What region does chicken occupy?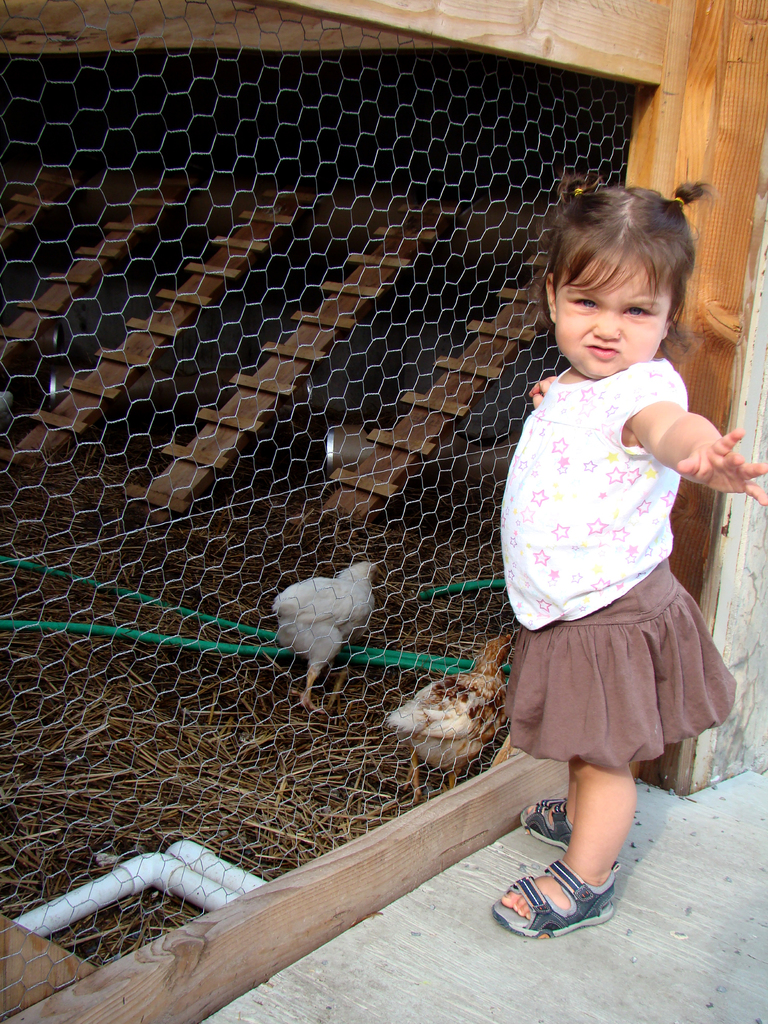
region(271, 550, 390, 706).
